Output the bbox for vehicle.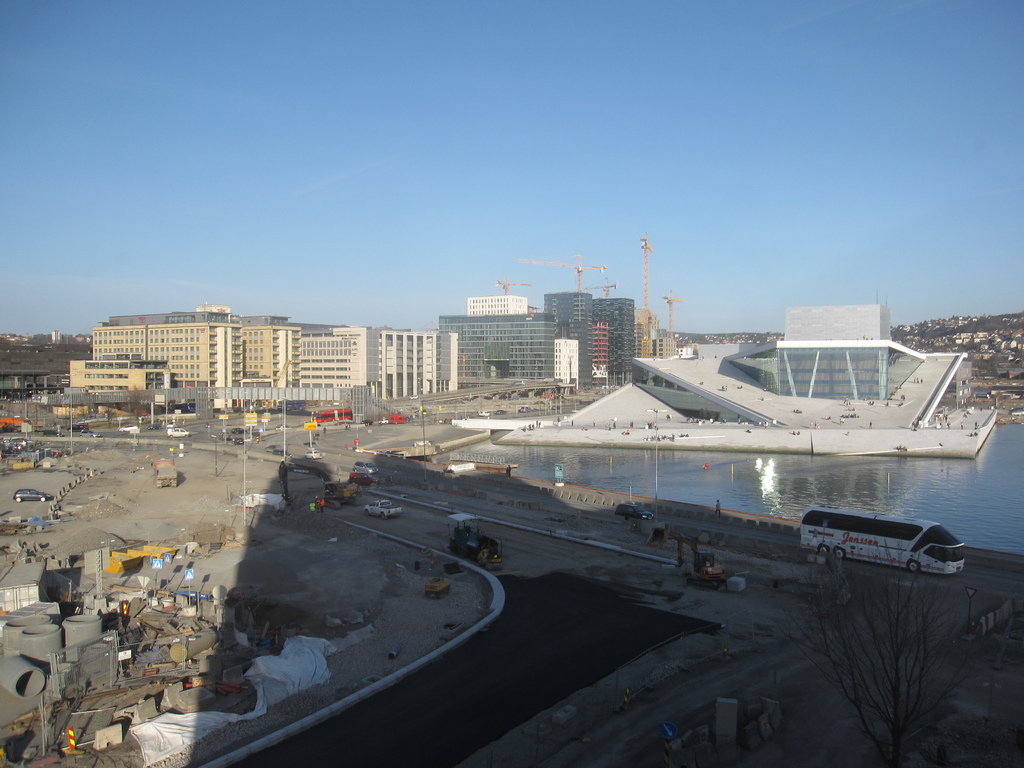
x1=796, y1=506, x2=966, y2=576.
